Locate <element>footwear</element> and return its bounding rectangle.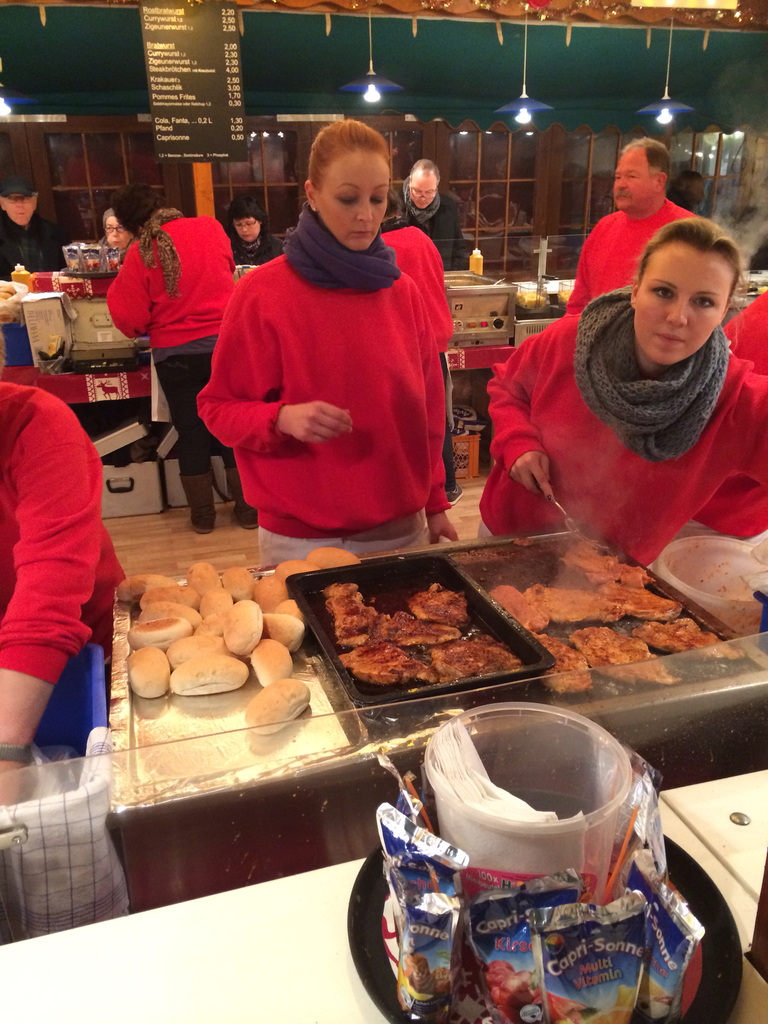
crop(180, 468, 215, 534).
